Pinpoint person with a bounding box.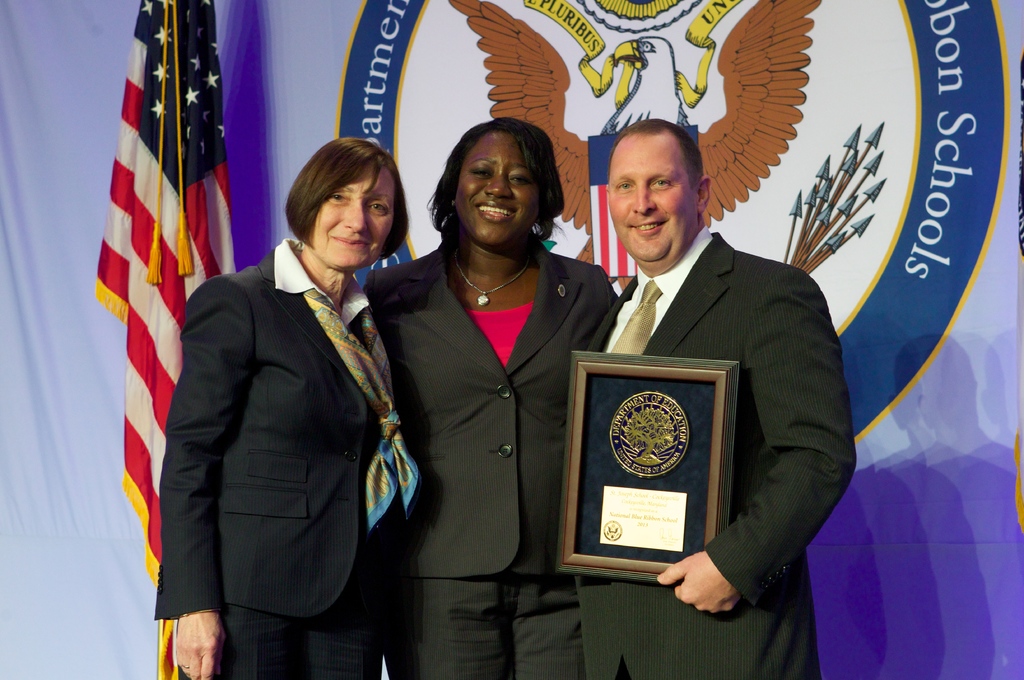
l=583, t=115, r=852, b=620.
